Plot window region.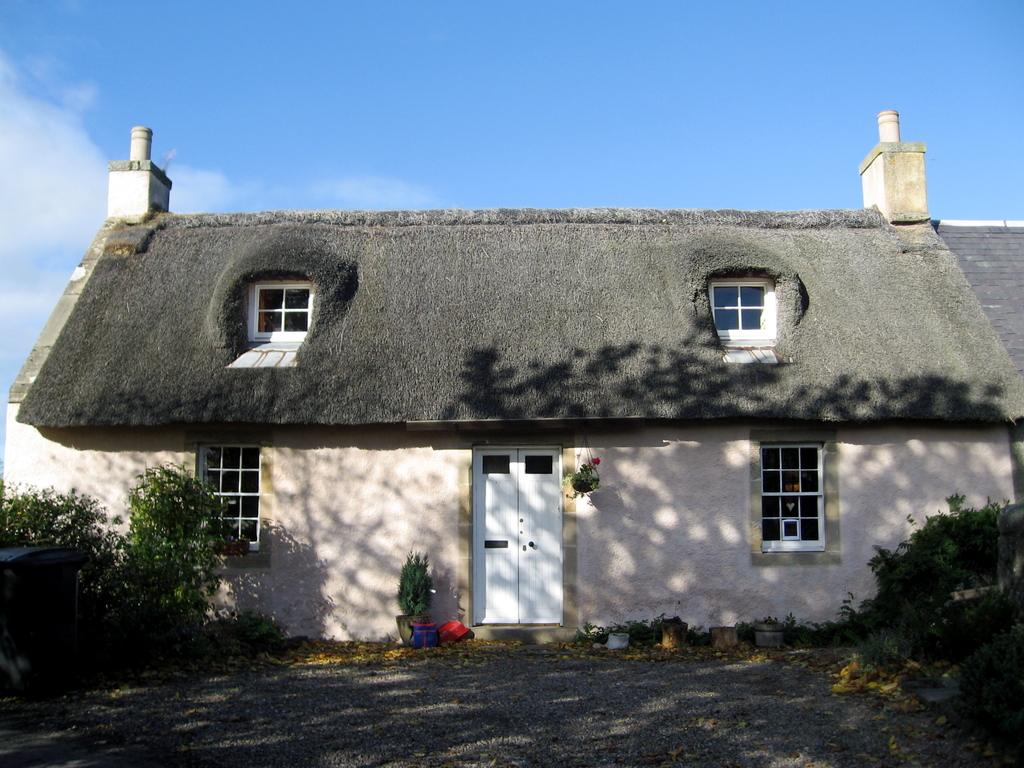
Plotted at [left=760, top=435, right=836, bottom=566].
